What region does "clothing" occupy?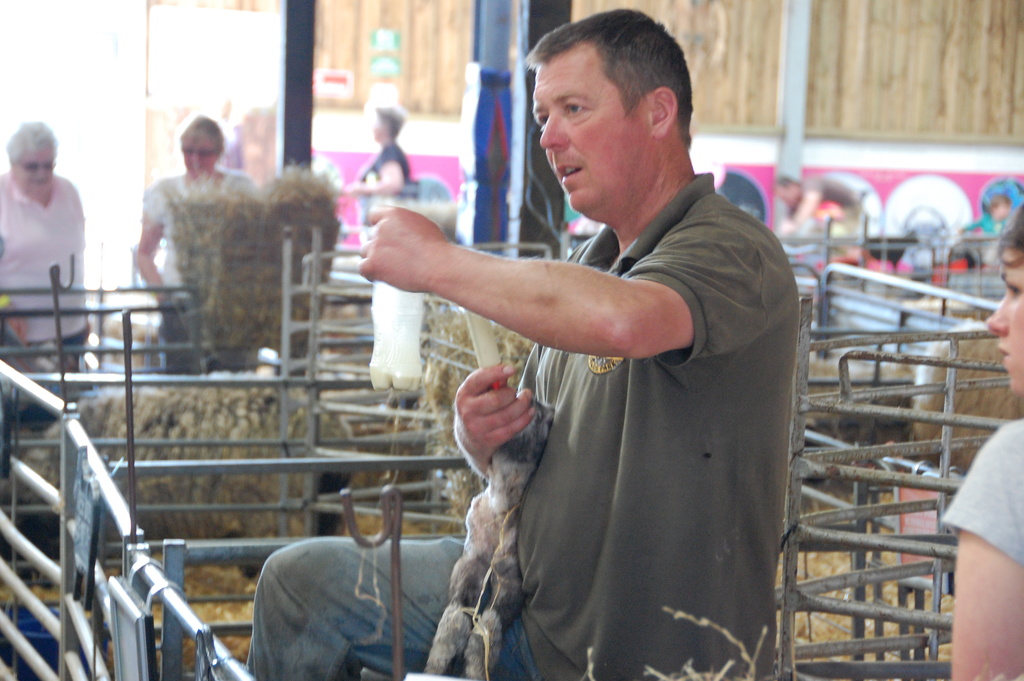
rect(0, 165, 90, 365).
